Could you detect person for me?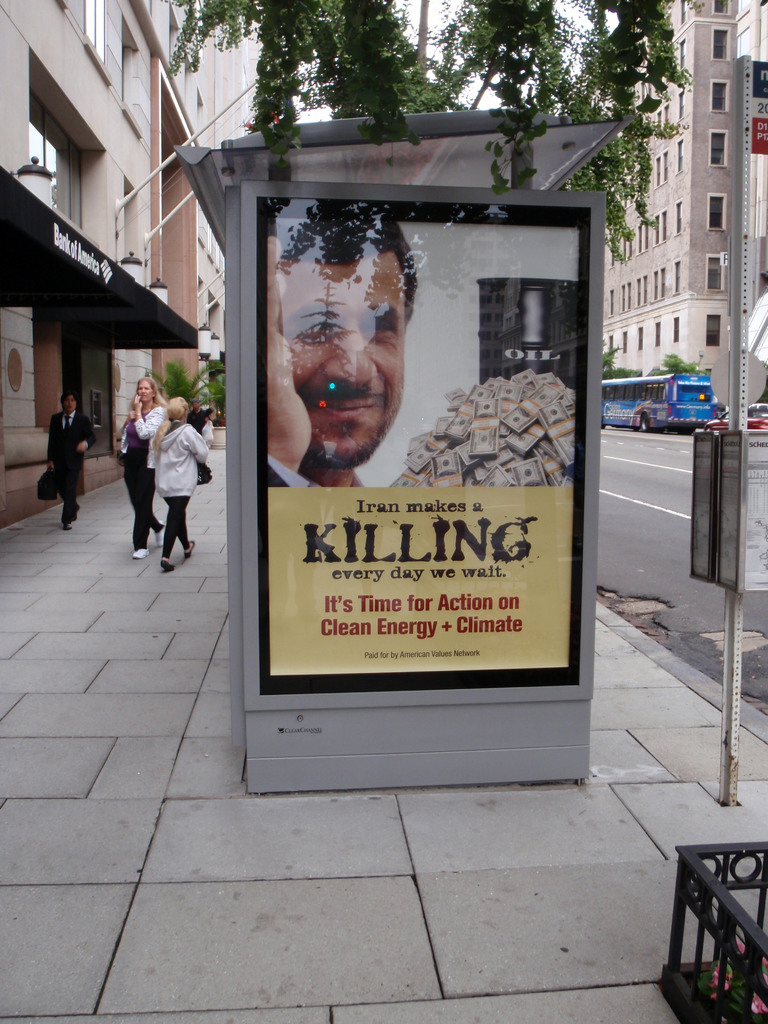
Detection result: detection(285, 211, 430, 497).
